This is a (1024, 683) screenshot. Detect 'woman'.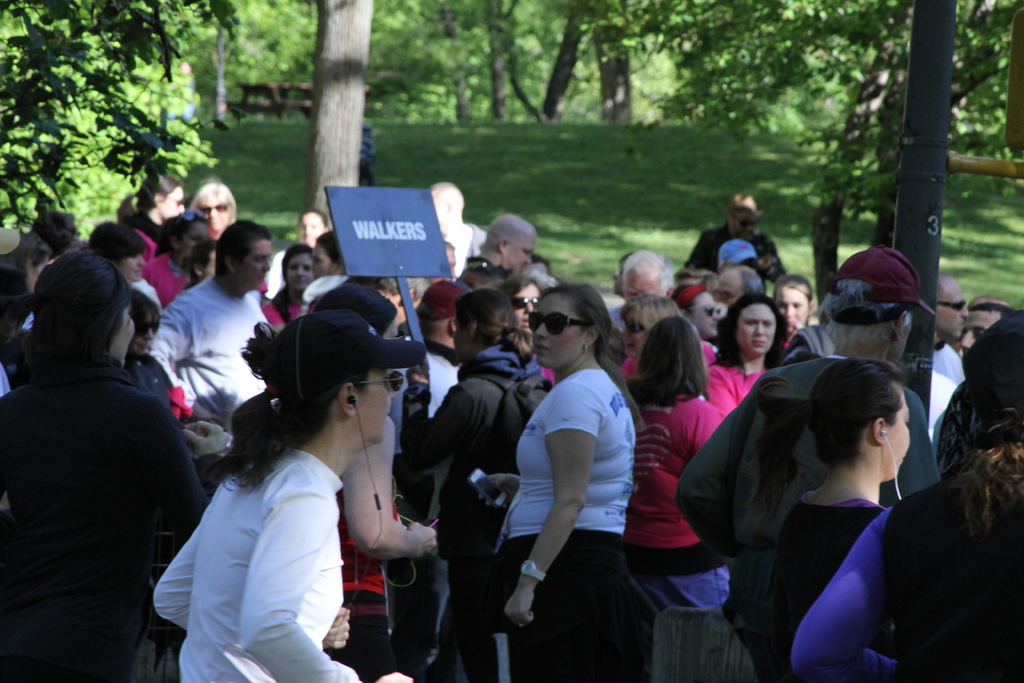
(669, 279, 722, 347).
